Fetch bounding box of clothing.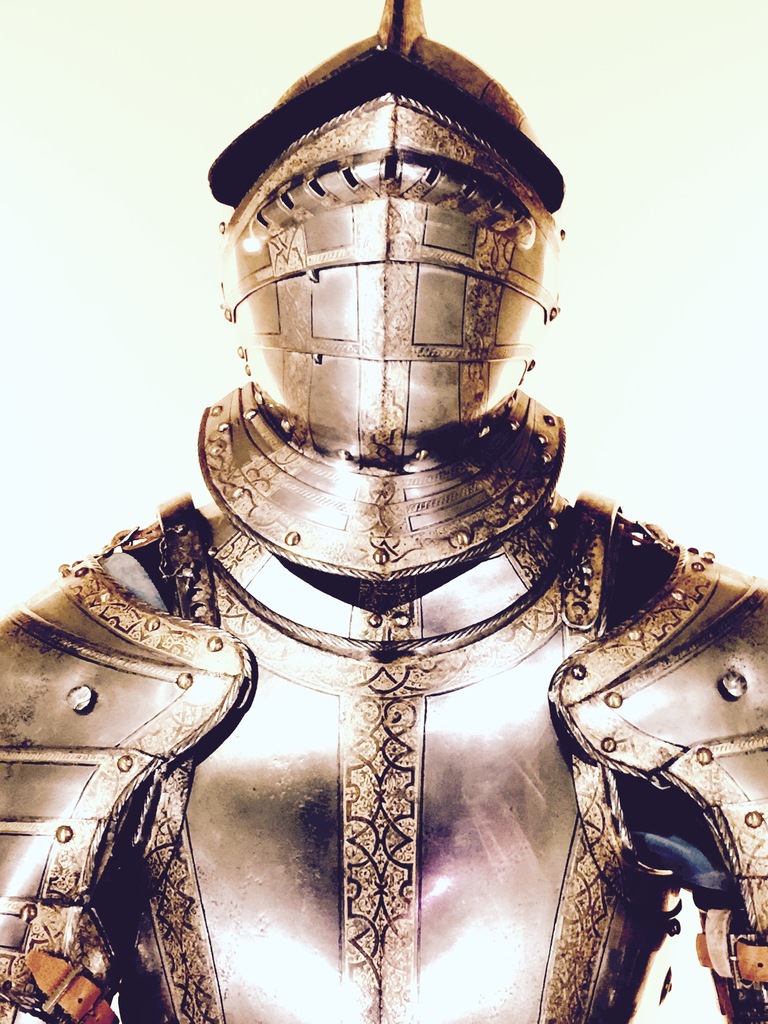
Bbox: box=[0, 0, 767, 1023].
